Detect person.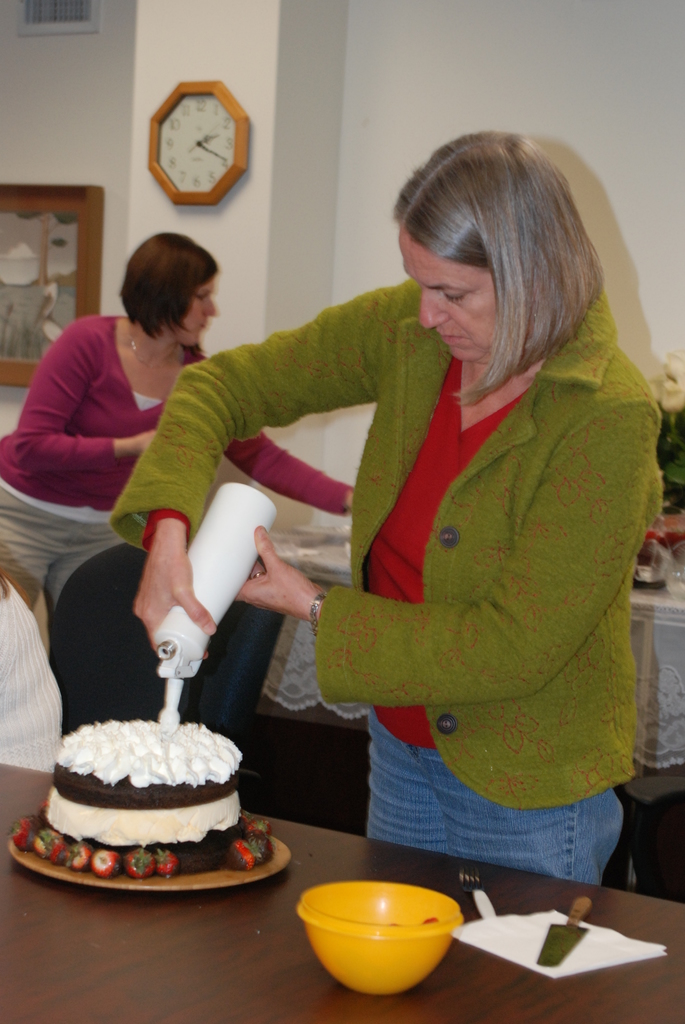
Detected at bbox=(1, 230, 356, 614).
